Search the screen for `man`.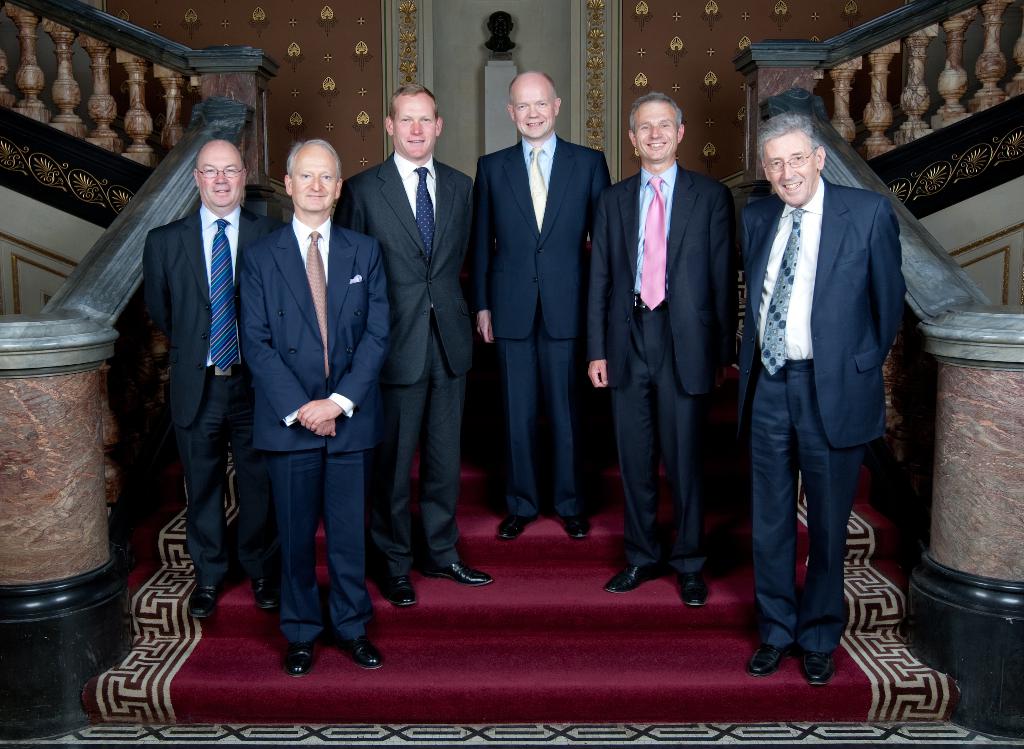
Found at x1=237, y1=134, x2=387, y2=682.
